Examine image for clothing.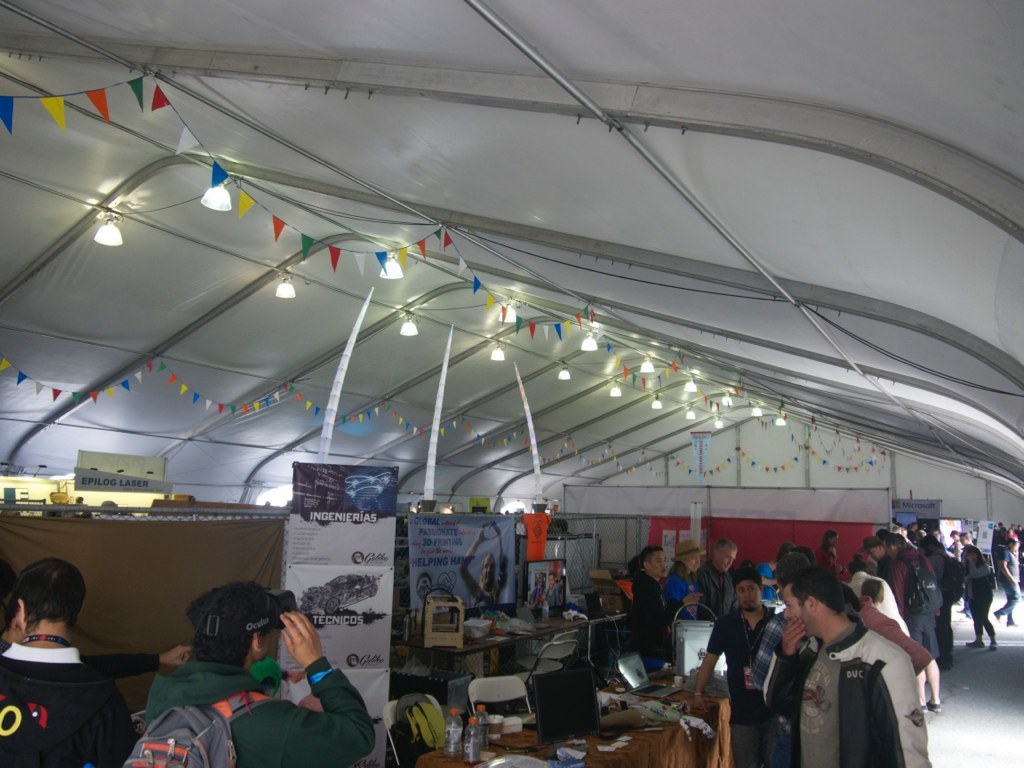
Examination result: x1=139, y1=653, x2=376, y2=767.
